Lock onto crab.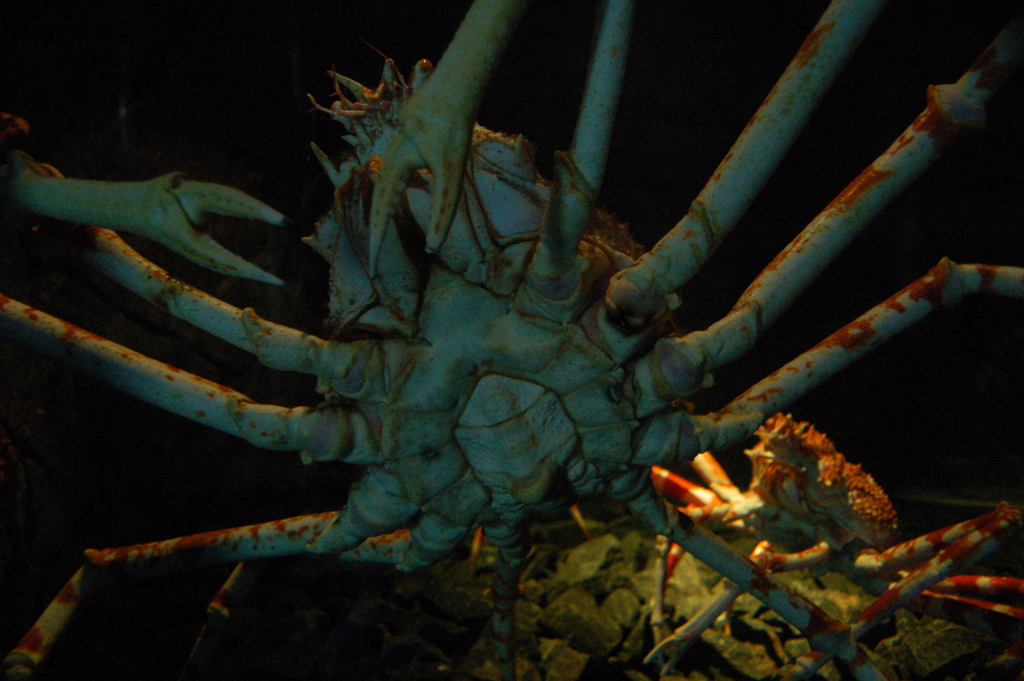
Locked: {"x1": 650, "y1": 411, "x2": 1021, "y2": 680}.
